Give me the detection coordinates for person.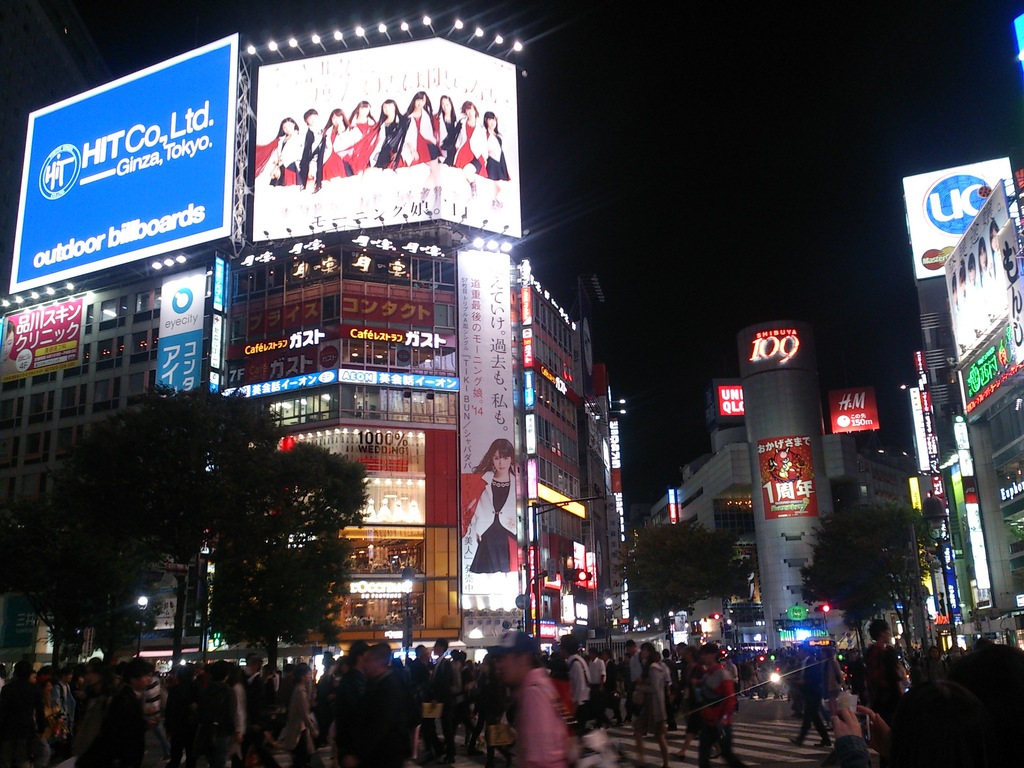
box=[294, 101, 323, 225].
